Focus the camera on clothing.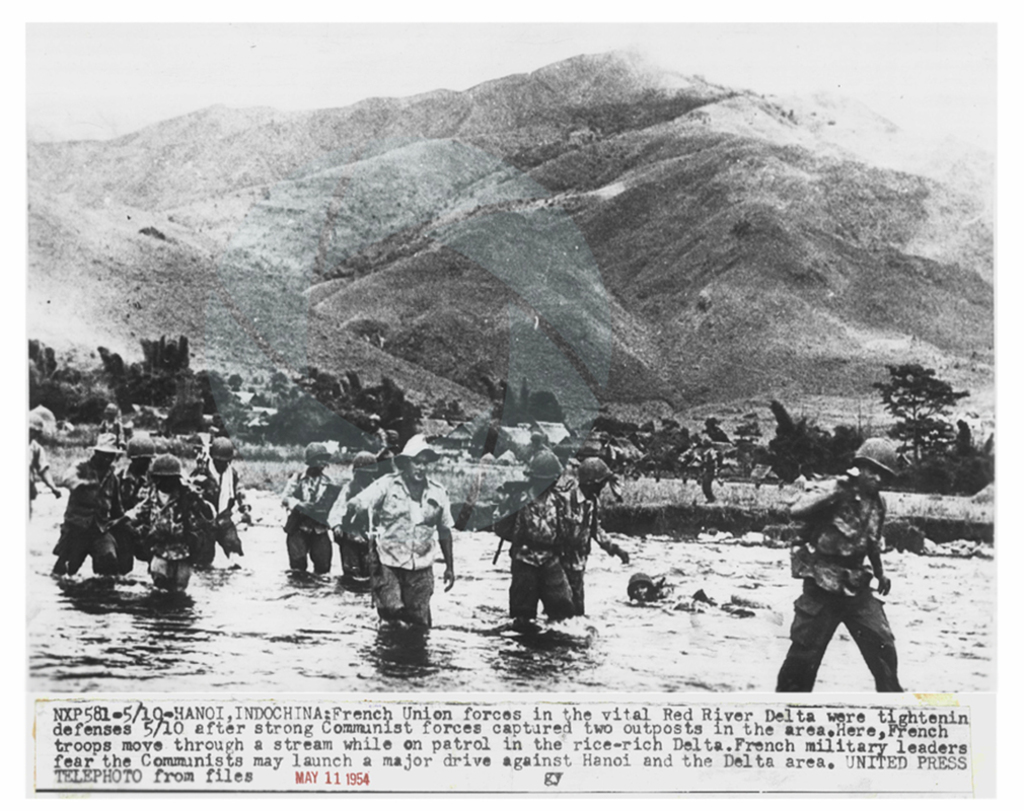
Focus region: [x1=126, y1=482, x2=218, y2=591].
